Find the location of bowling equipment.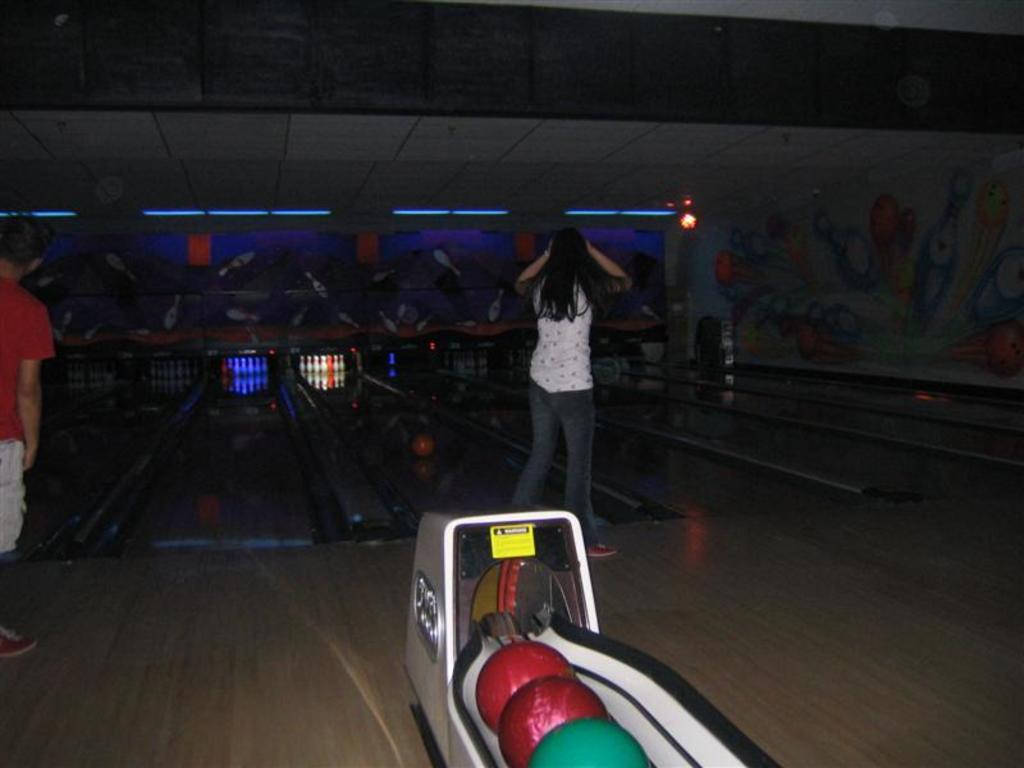
Location: <bbox>109, 251, 137, 282</bbox>.
